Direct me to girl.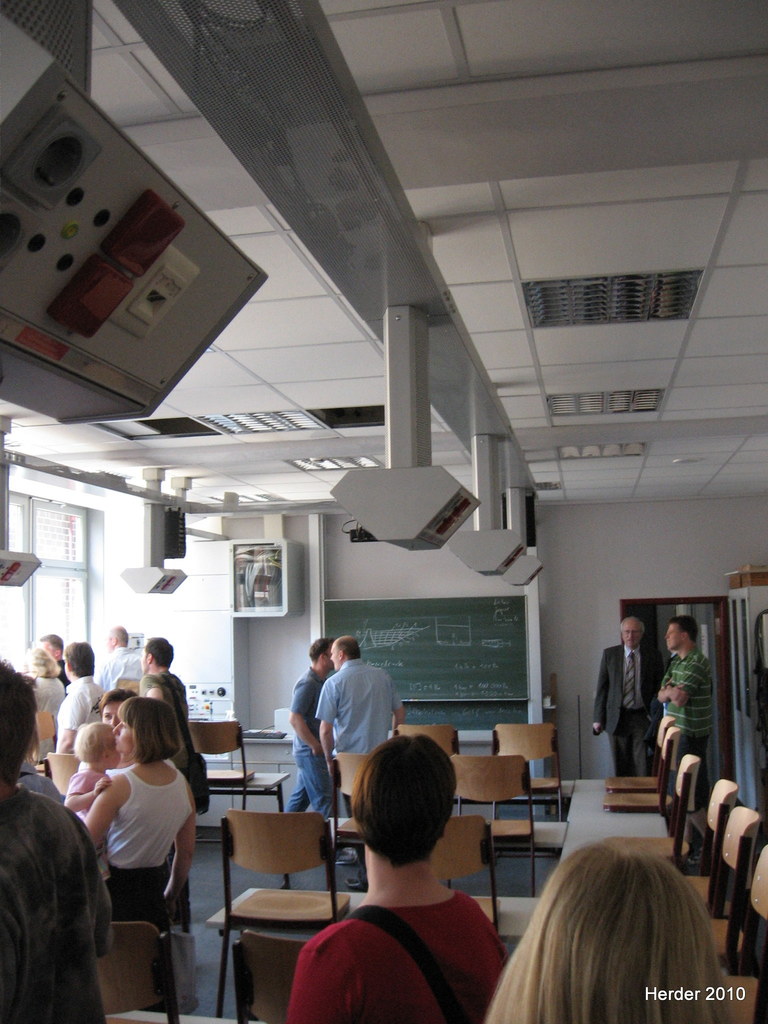
Direction: select_region(482, 839, 742, 1023).
